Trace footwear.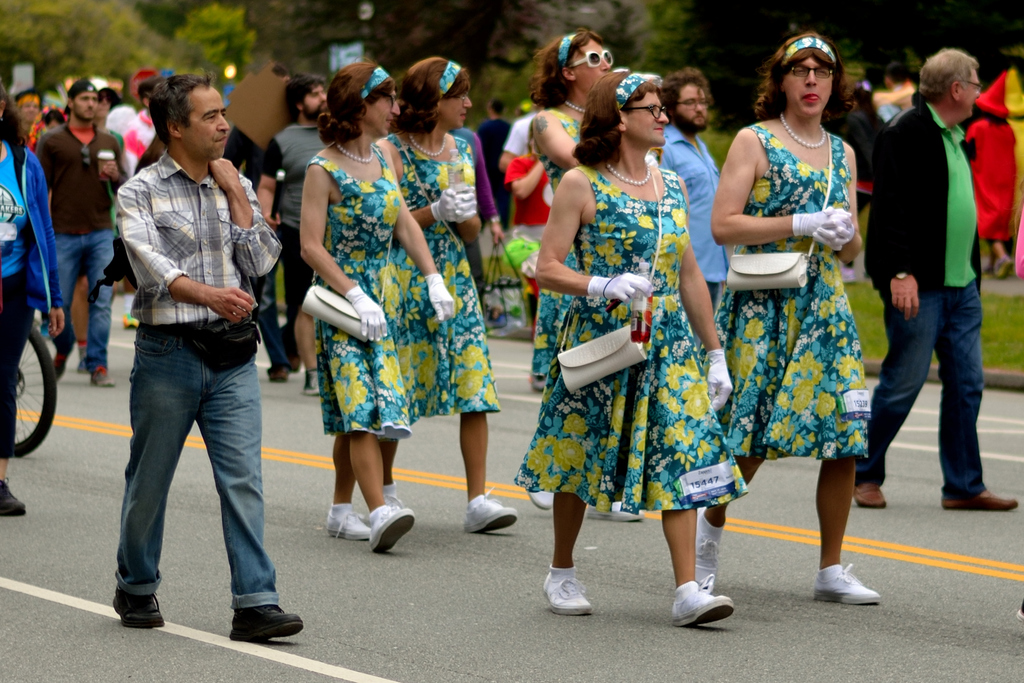
Traced to {"left": 816, "top": 557, "right": 889, "bottom": 614}.
